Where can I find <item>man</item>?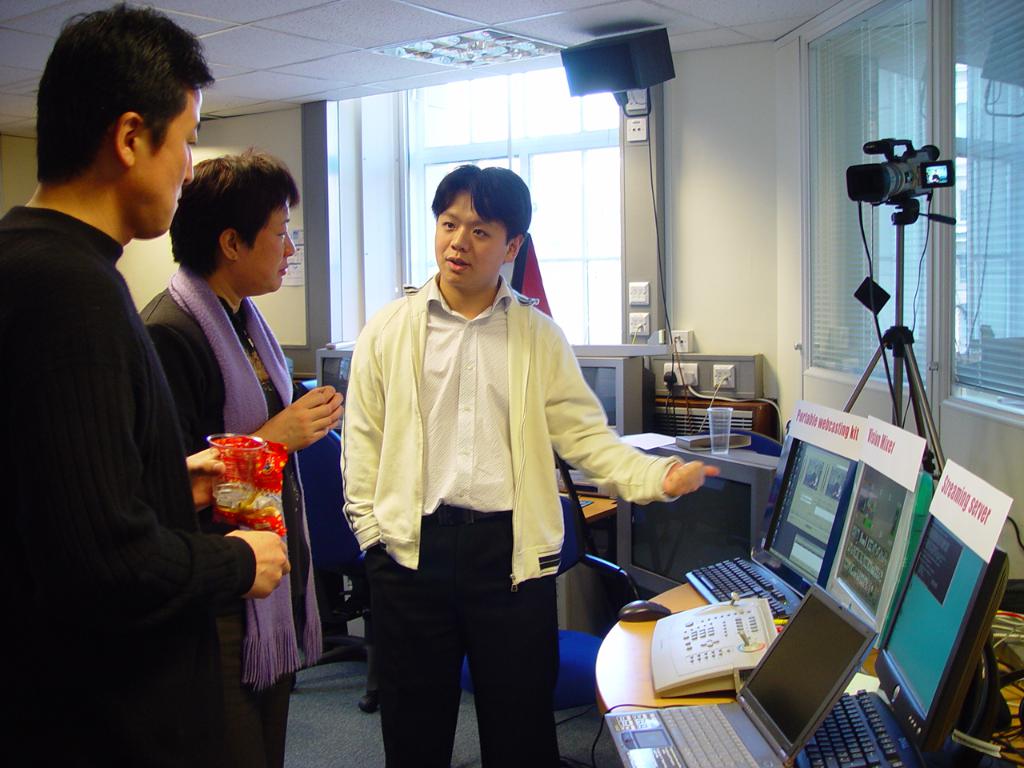
You can find it at region(0, 0, 292, 767).
